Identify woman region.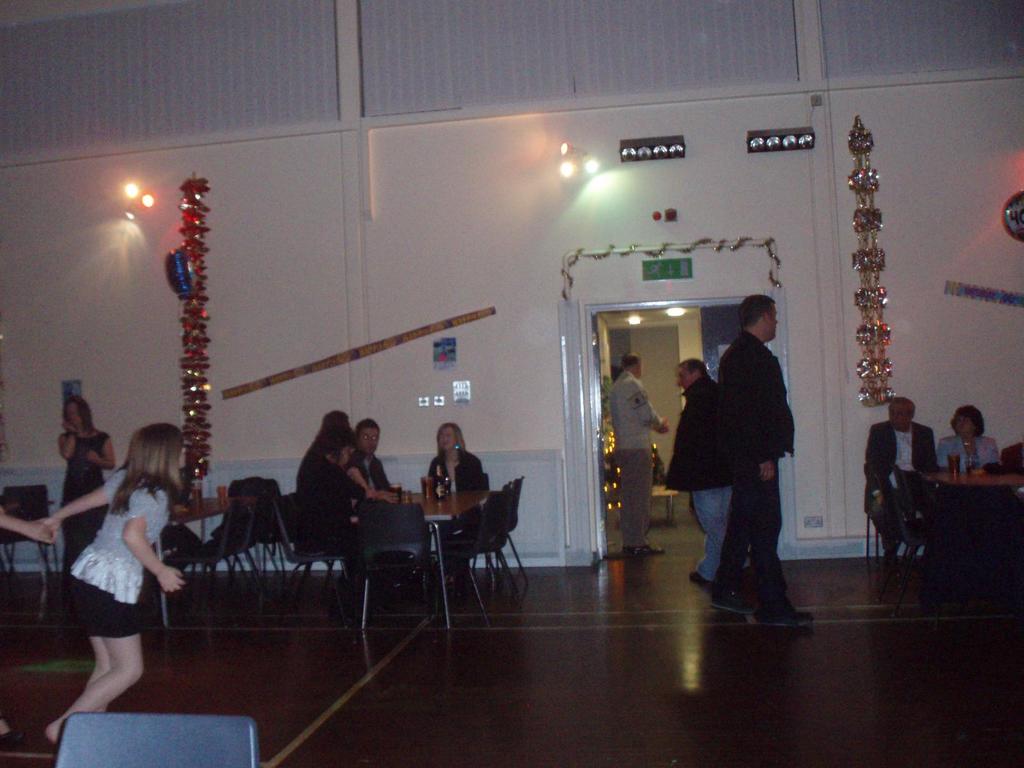
Region: 34/423/195/747.
